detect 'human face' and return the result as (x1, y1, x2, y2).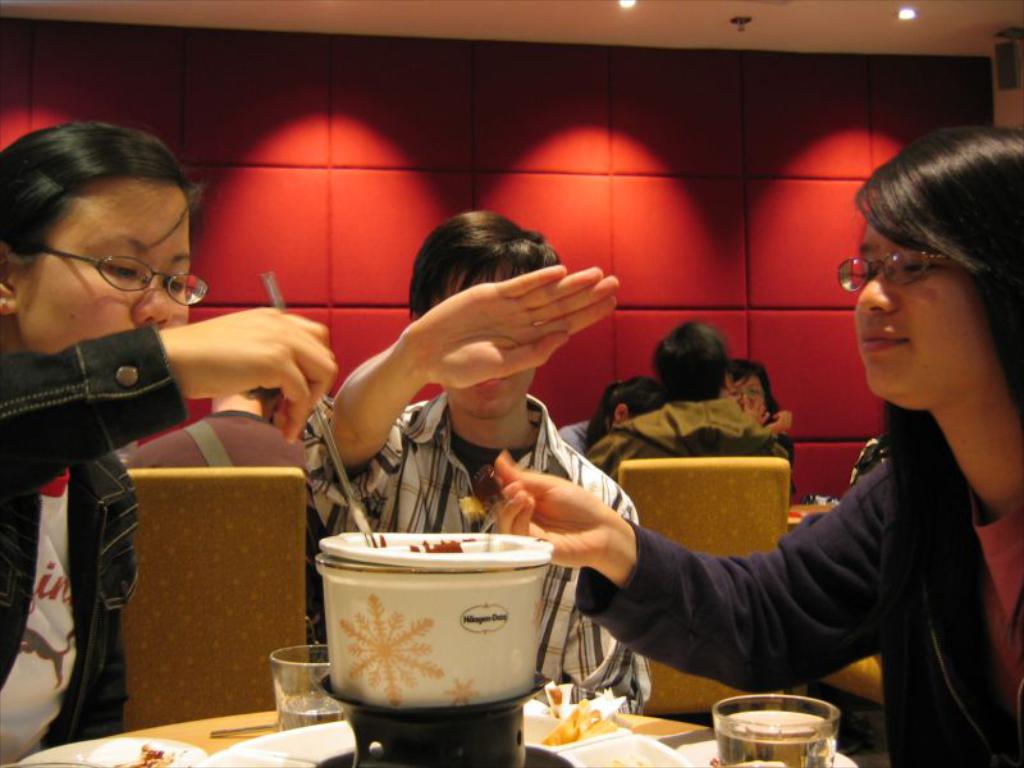
(856, 204, 984, 397).
